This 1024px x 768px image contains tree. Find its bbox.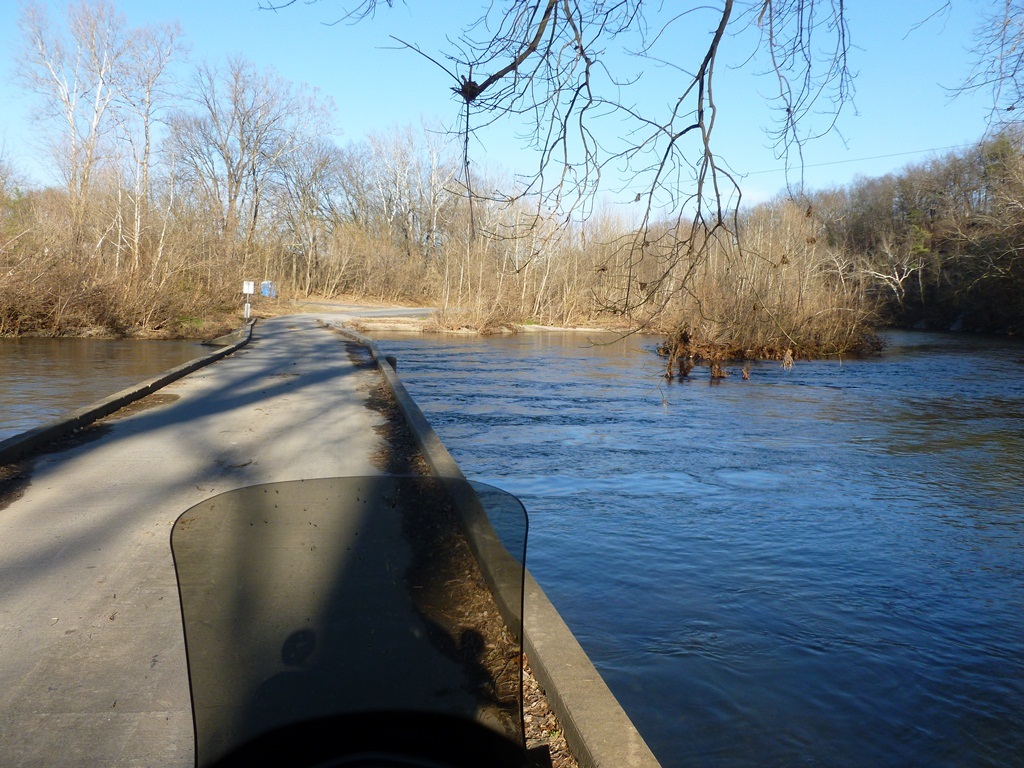
detection(251, 0, 1023, 369).
